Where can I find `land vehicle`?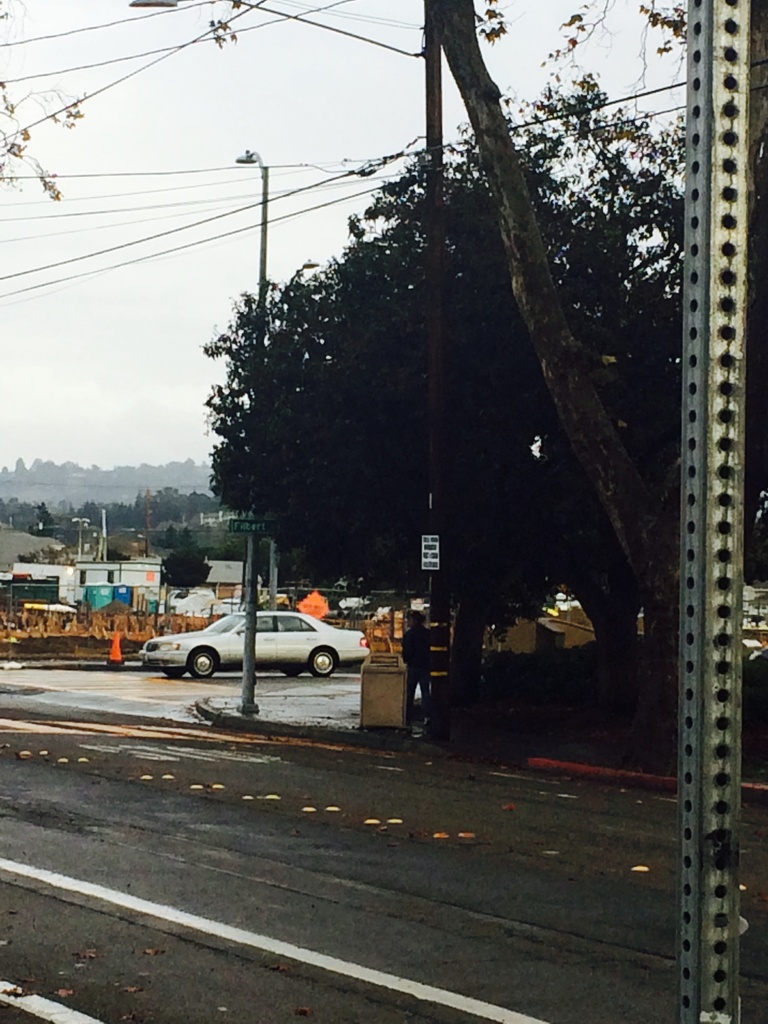
You can find it at x1=133, y1=605, x2=372, y2=684.
